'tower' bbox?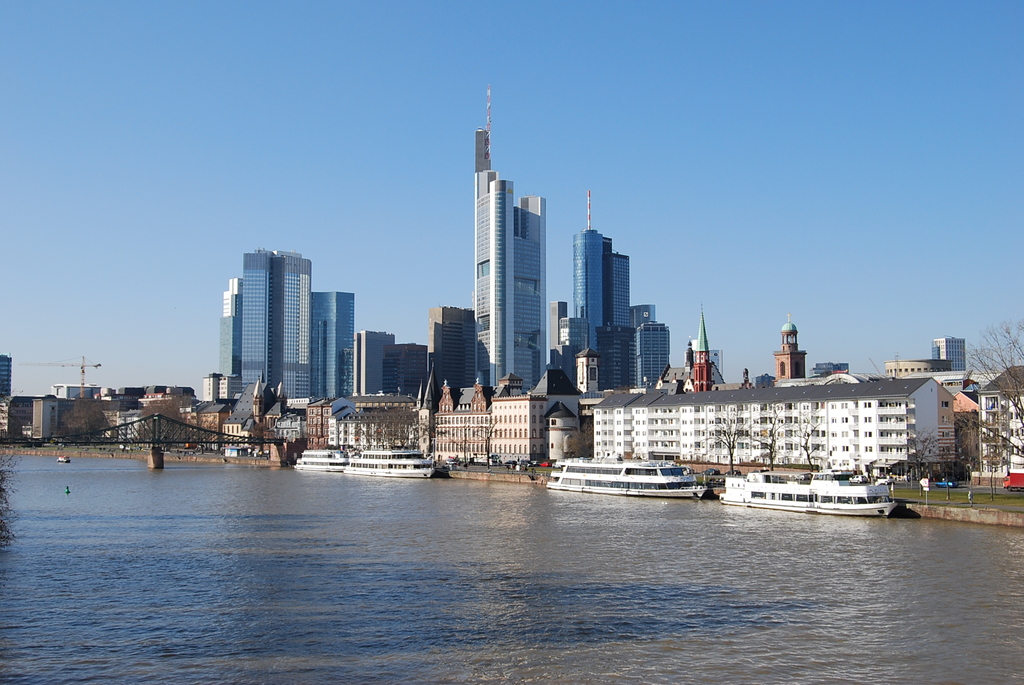
[426, 304, 477, 407]
